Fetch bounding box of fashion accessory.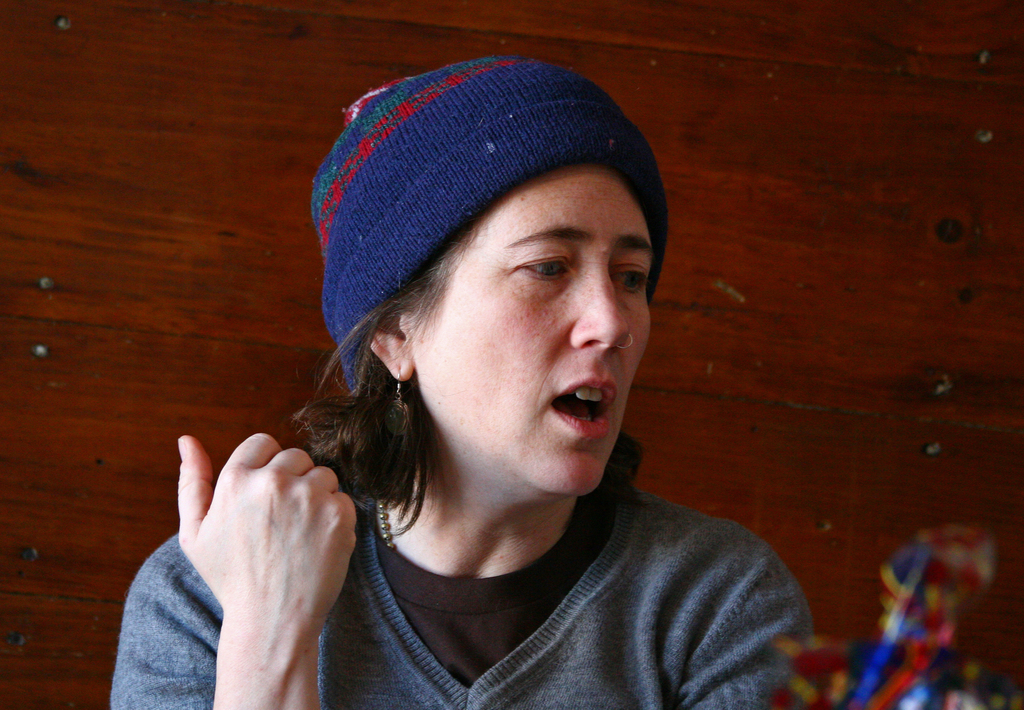
Bbox: 307:46:673:394.
